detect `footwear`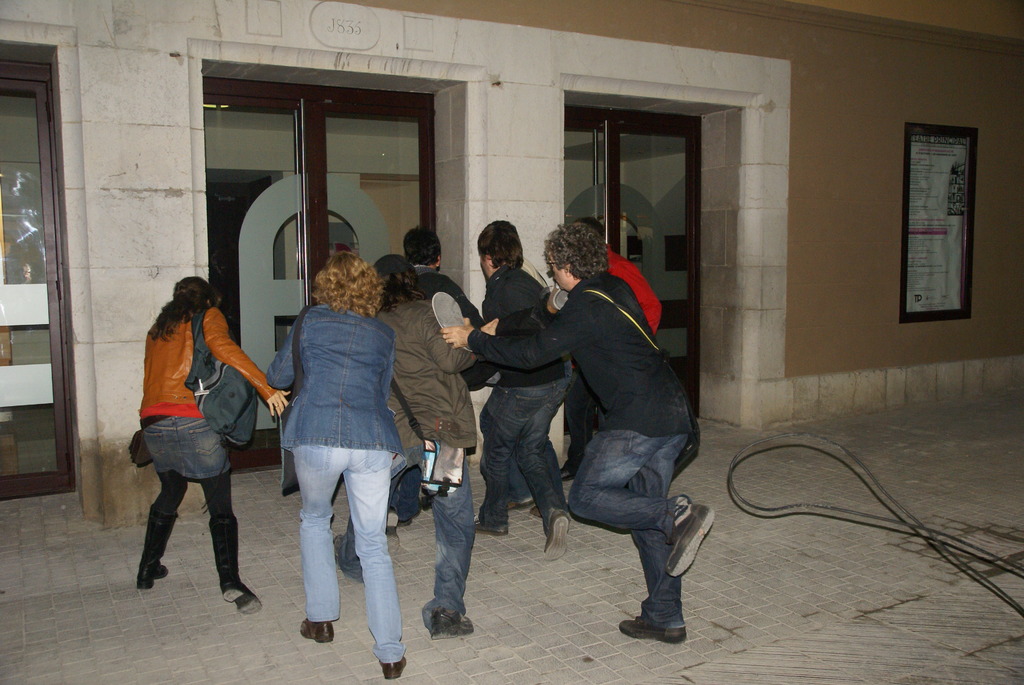
select_region(543, 505, 568, 564)
